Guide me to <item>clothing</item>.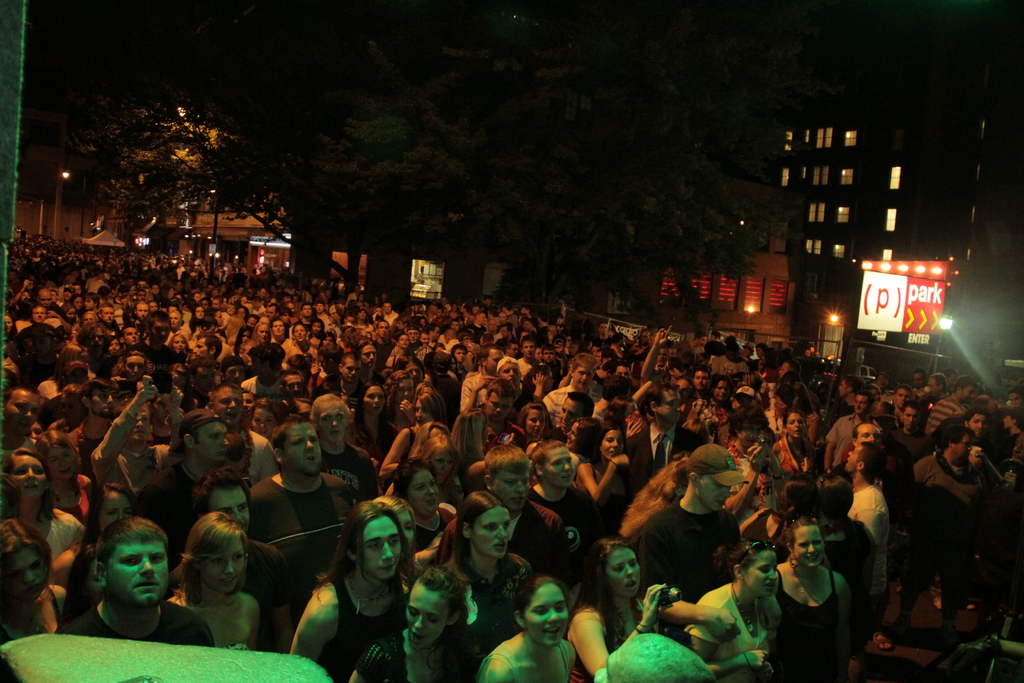
Guidance: locate(770, 432, 831, 474).
